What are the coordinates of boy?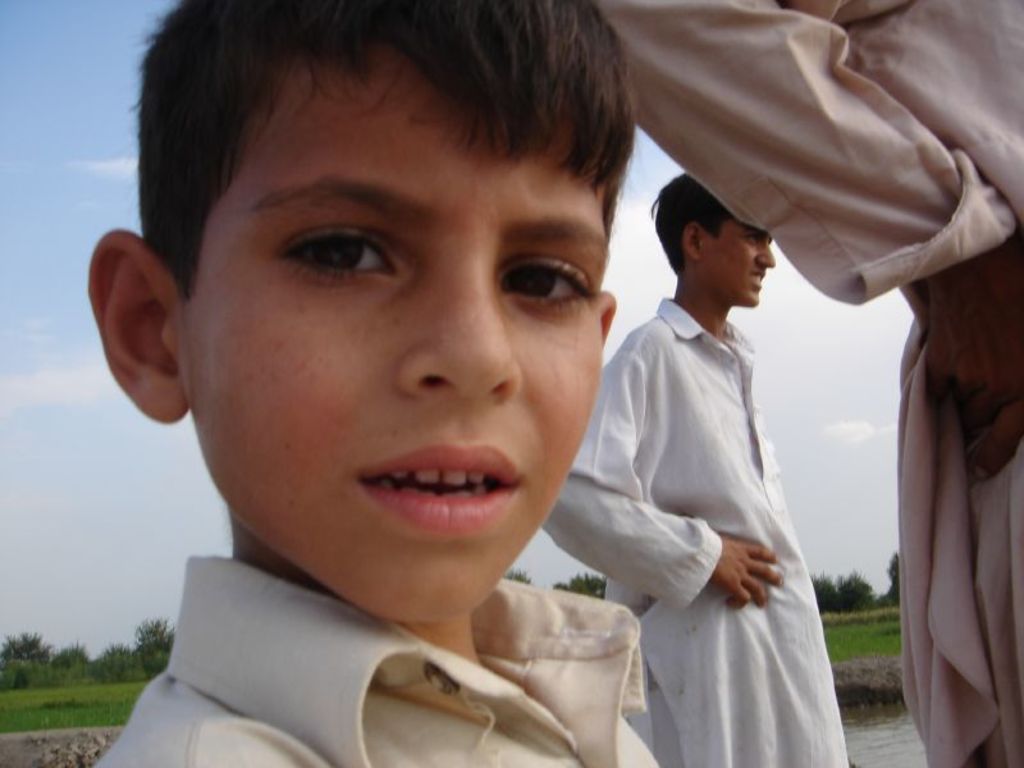
[x1=538, y1=170, x2=846, y2=767].
